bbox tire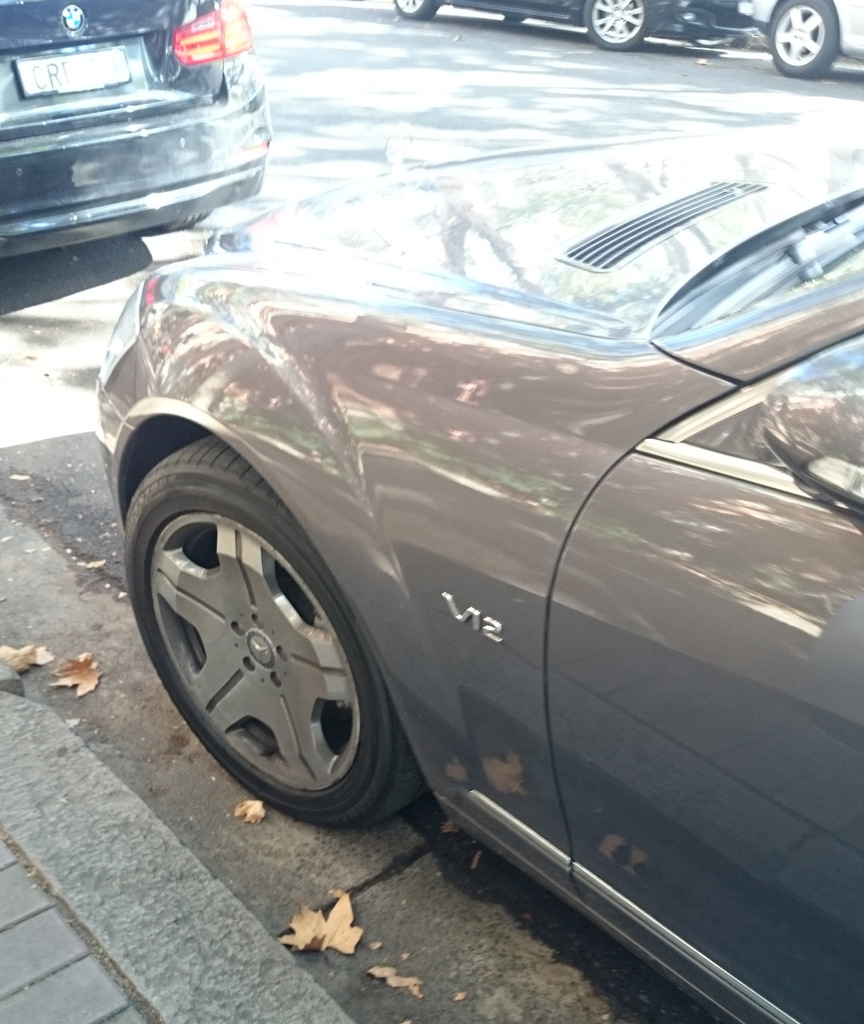
122/431/432/836
